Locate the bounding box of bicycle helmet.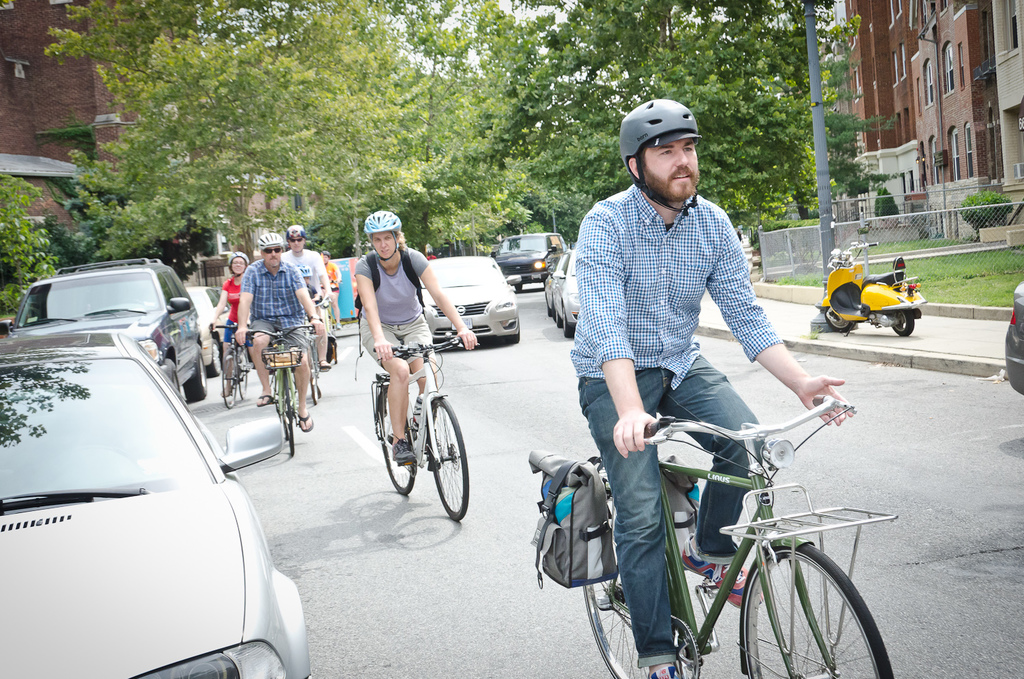
Bounding box: box(291, 221, 301, 234).
